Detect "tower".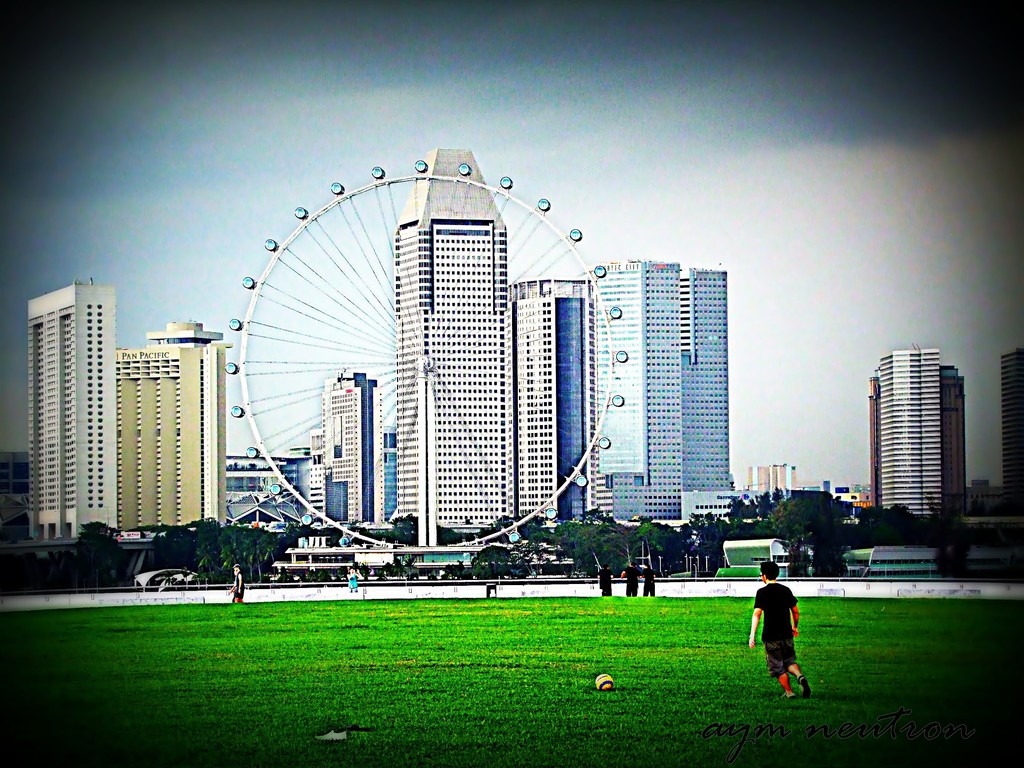
Detected at crop(746, 460, 800, 502).
